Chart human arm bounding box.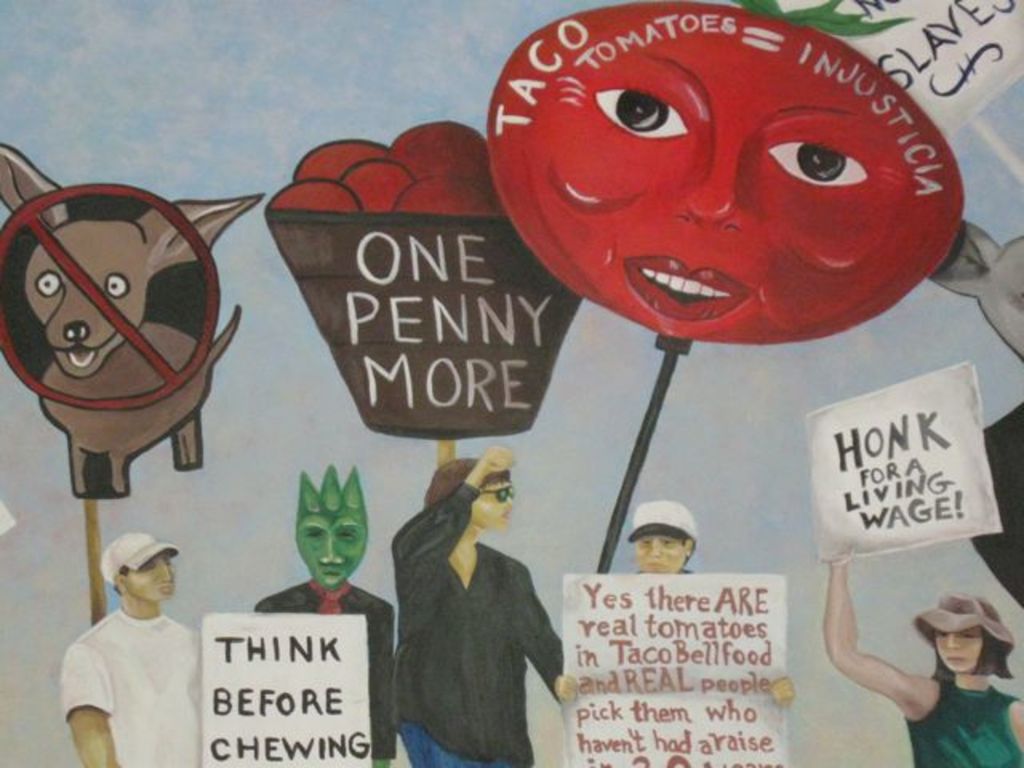
Charted: {"x1": 389, "y1": 438, "x2": 514, "y2": 573}.
